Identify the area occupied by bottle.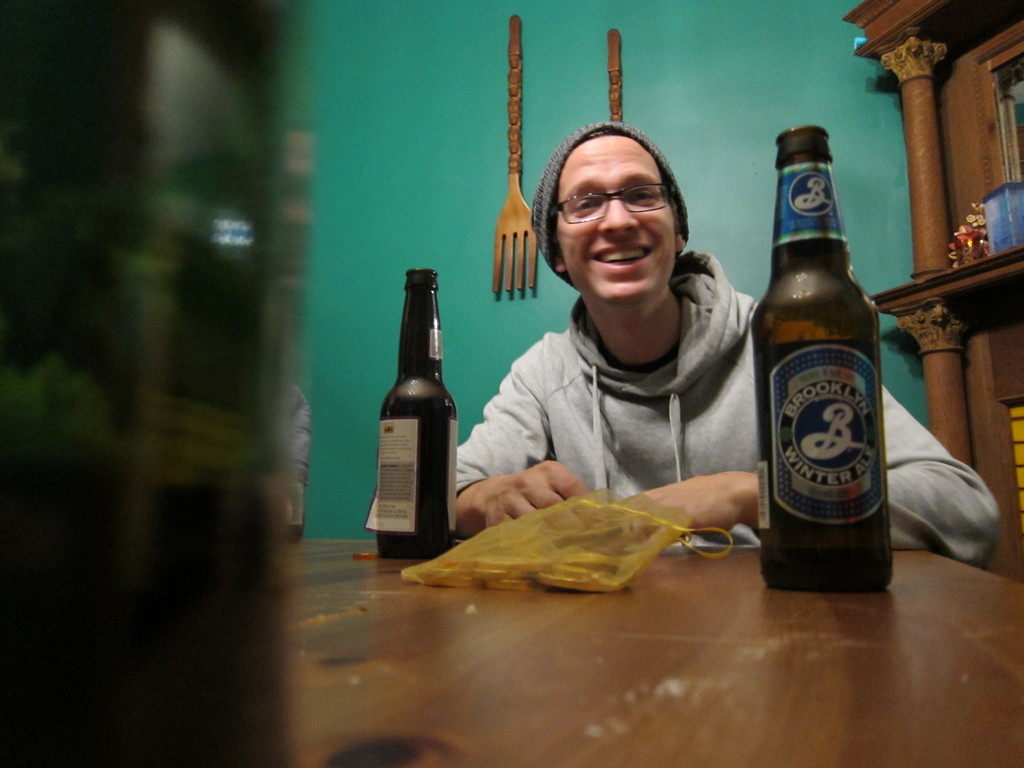
Area: 371 272 454 557.
